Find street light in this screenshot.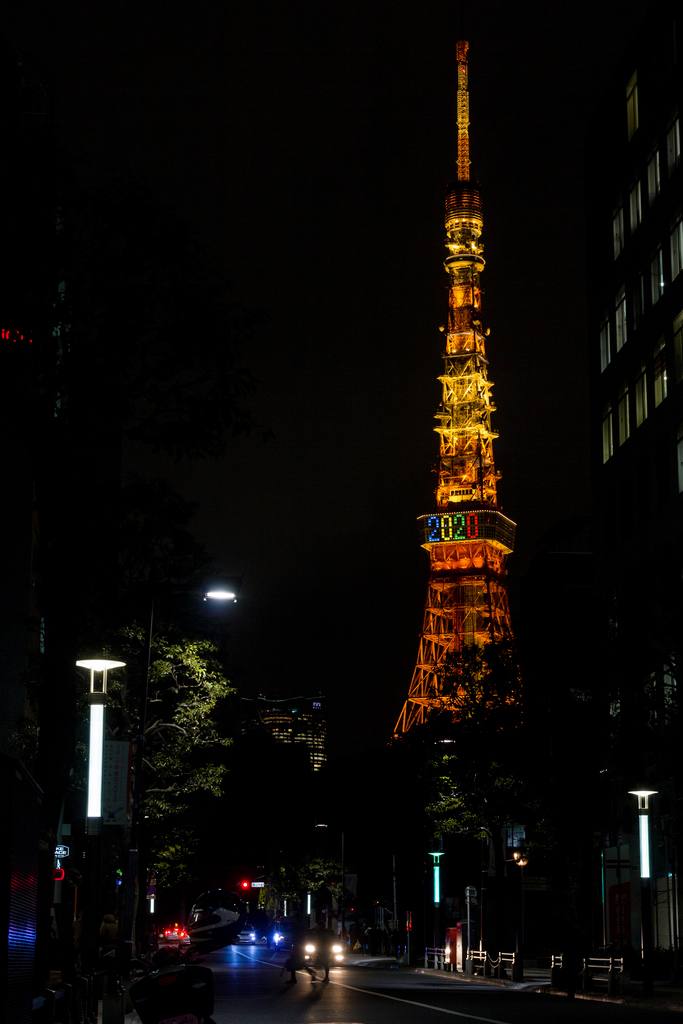
The bounding box for street light is Rect(72, 657, 128, 982).
